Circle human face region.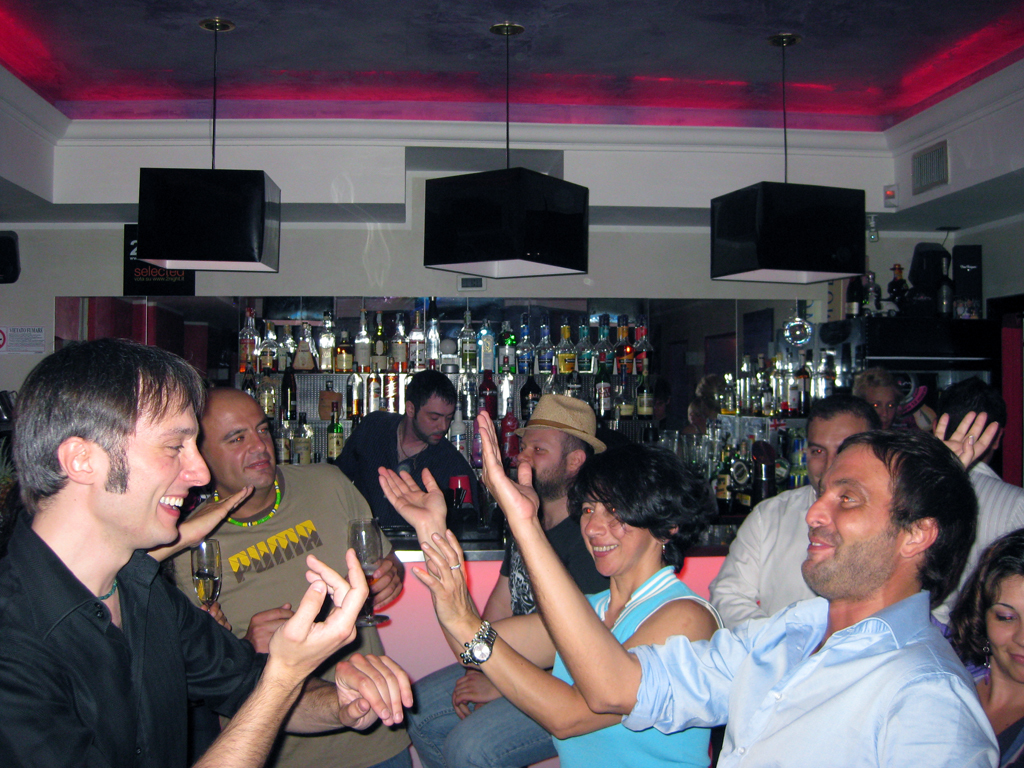
Region: 861:386:896:428.
